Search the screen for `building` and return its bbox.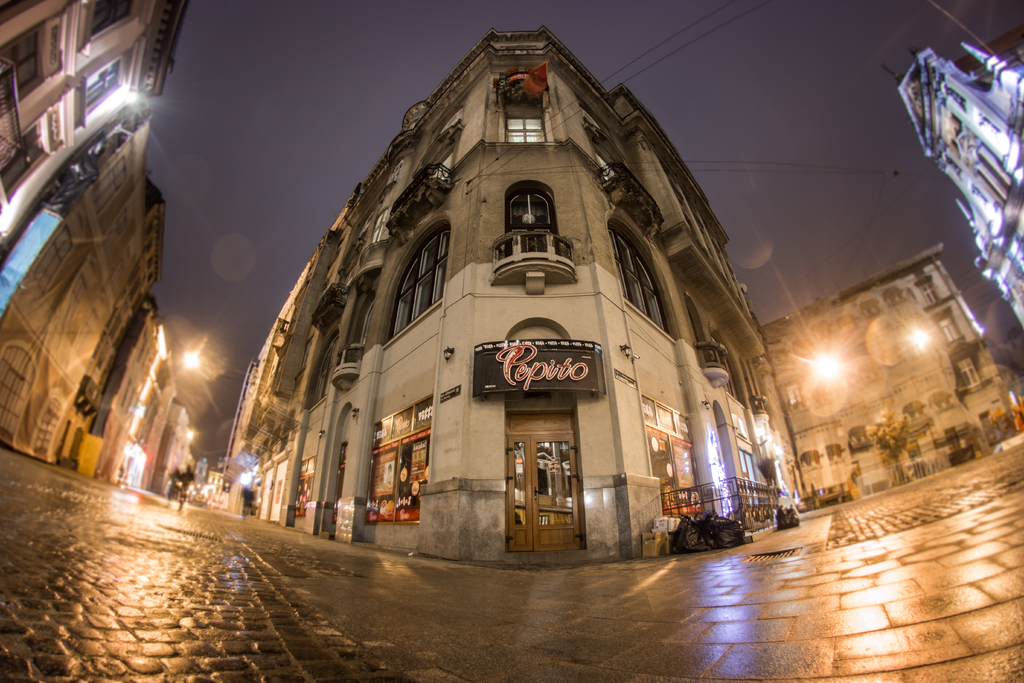
Found: 876/24/1023/320.
